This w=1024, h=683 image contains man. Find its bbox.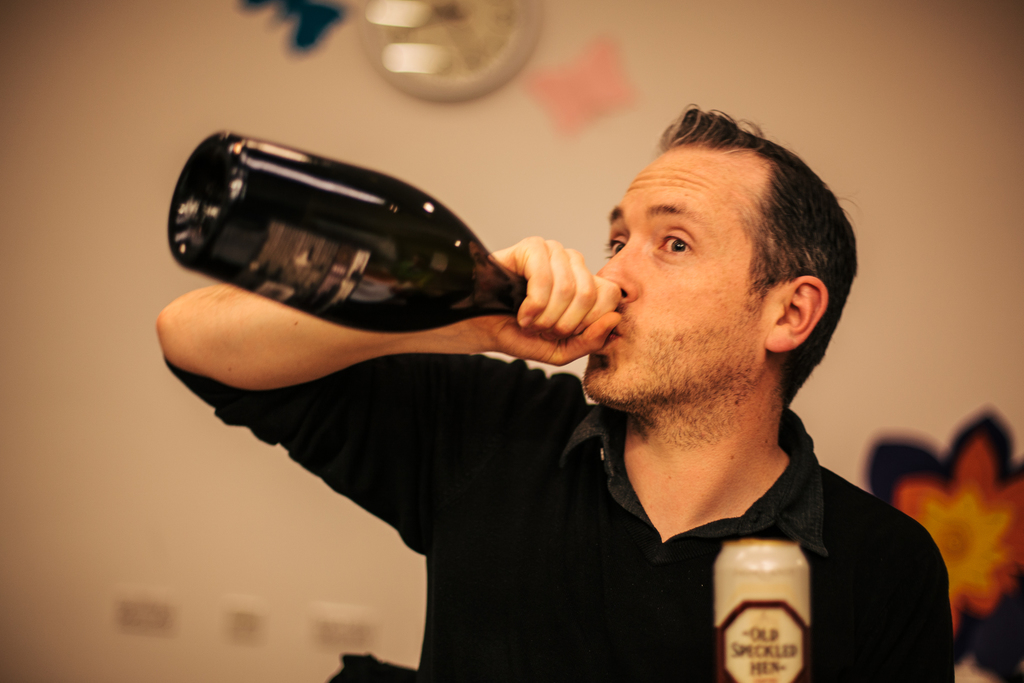
(left=131, top=95, right=883, bottom=659).
